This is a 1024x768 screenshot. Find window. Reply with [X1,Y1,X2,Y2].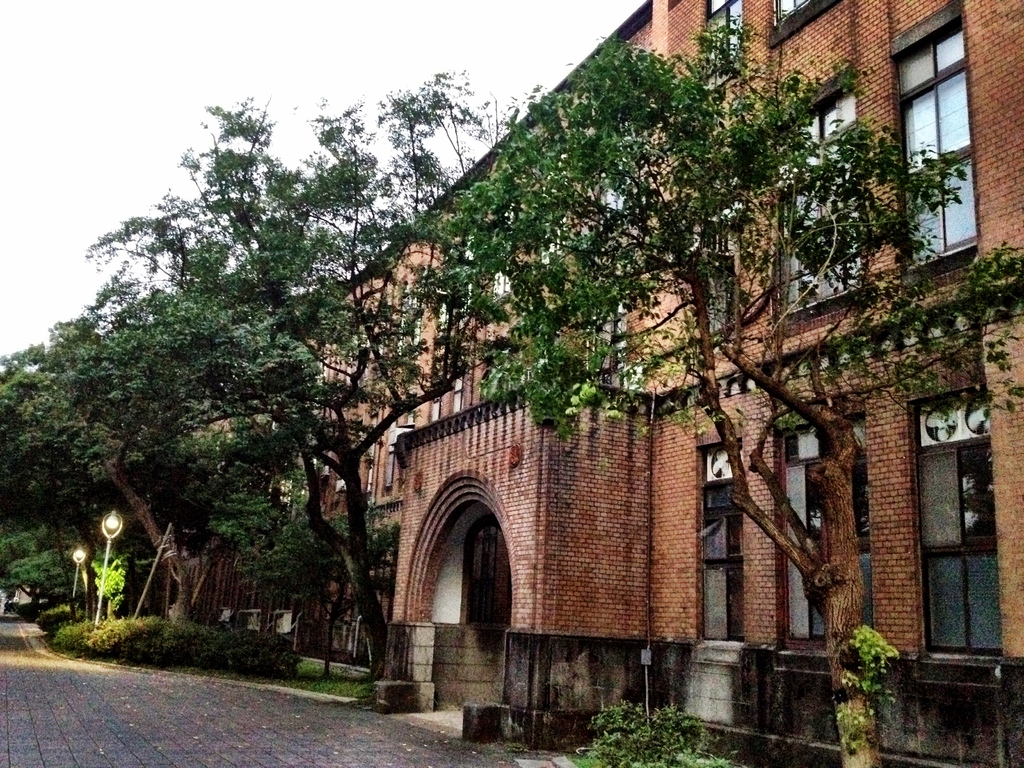
[906,368,1004,656].
